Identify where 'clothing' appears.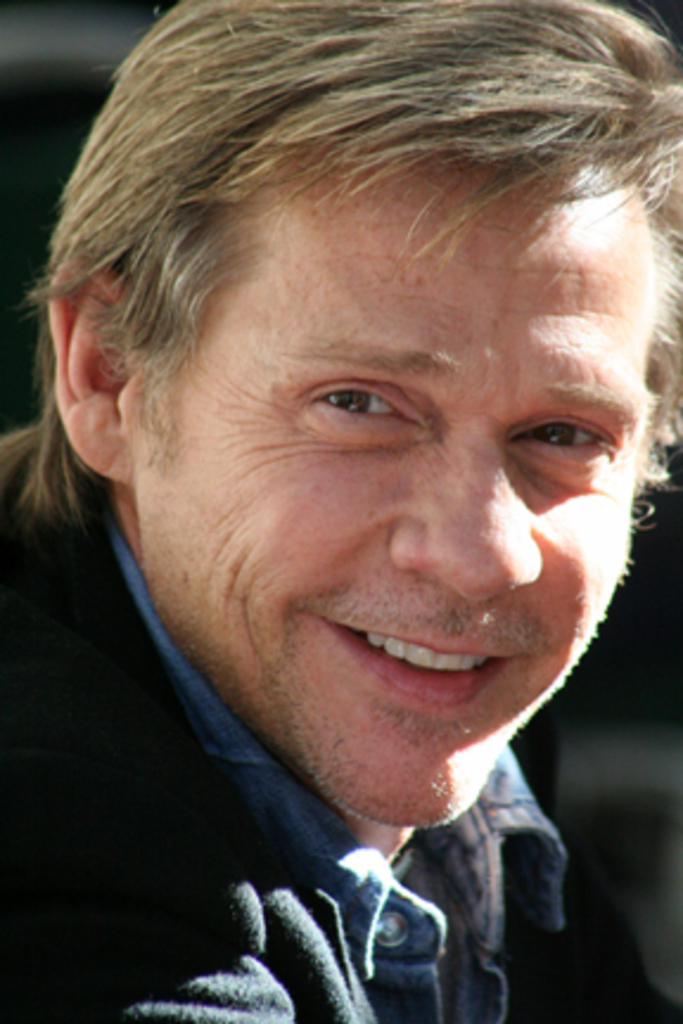
Appears at [0, 420, 681, 1022].
